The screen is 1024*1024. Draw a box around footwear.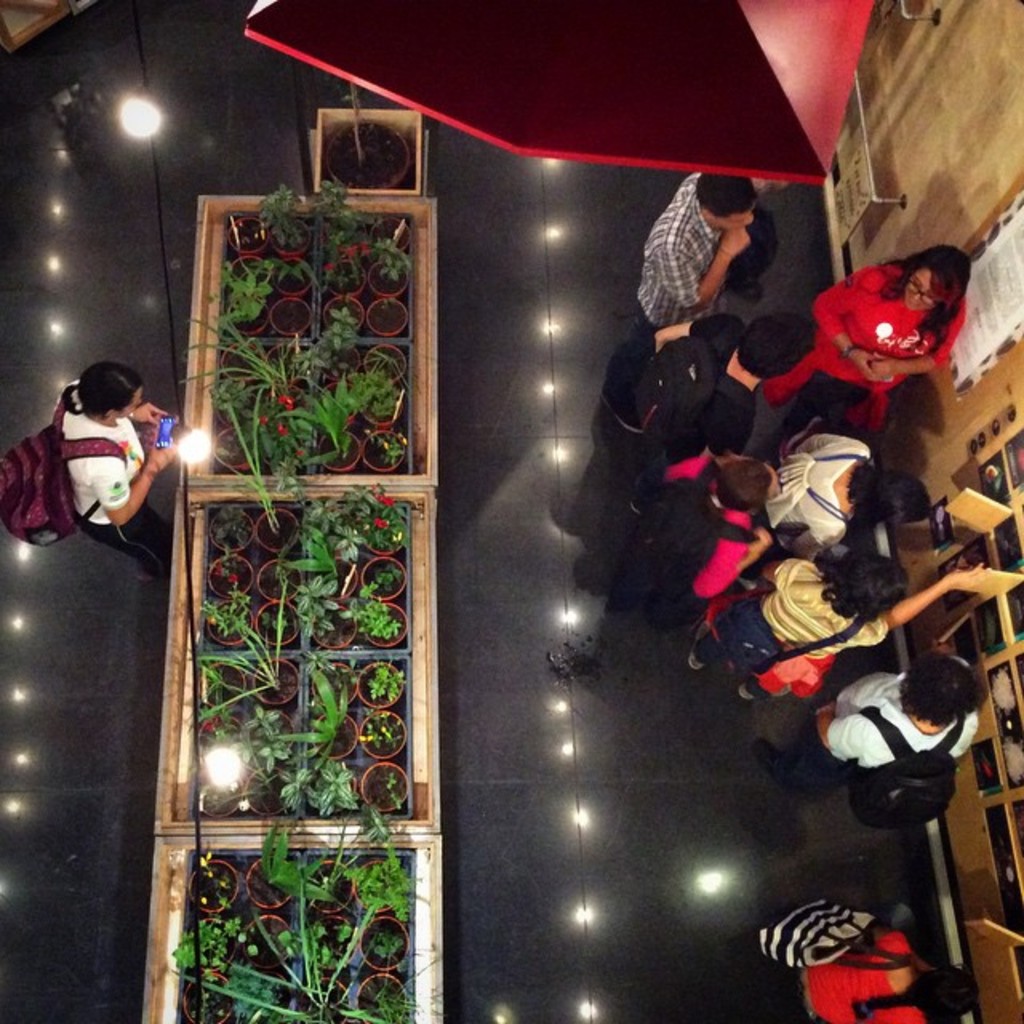
bbox=[686, 621, 712, 677].
